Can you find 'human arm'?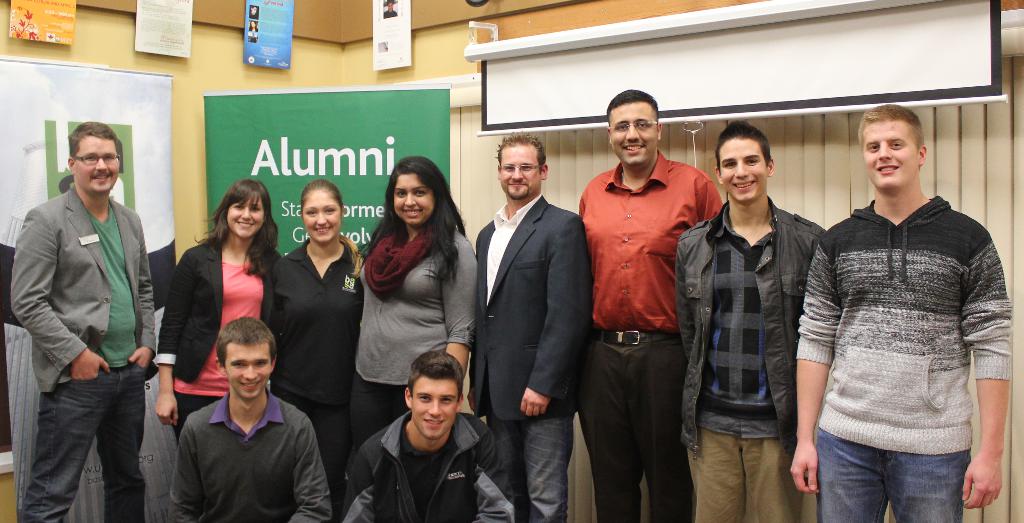
Yes, bounding box: (left=148, top=242, right=201, bottom=439).
